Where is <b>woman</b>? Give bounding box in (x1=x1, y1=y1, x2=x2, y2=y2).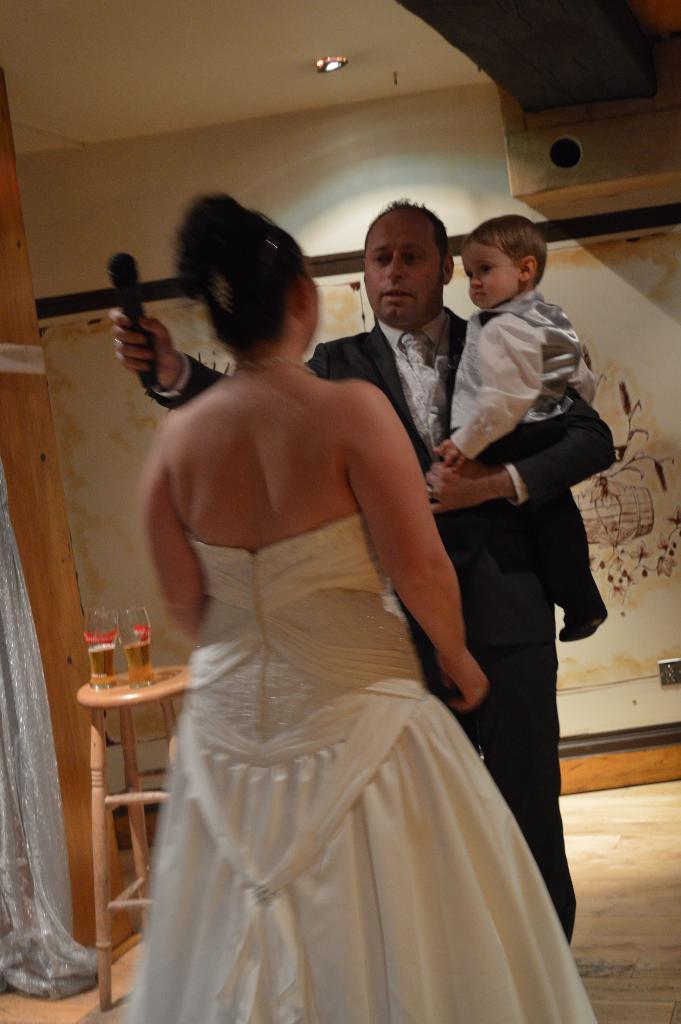
(x1=108, y1=205, x2=564, y2=1018).
